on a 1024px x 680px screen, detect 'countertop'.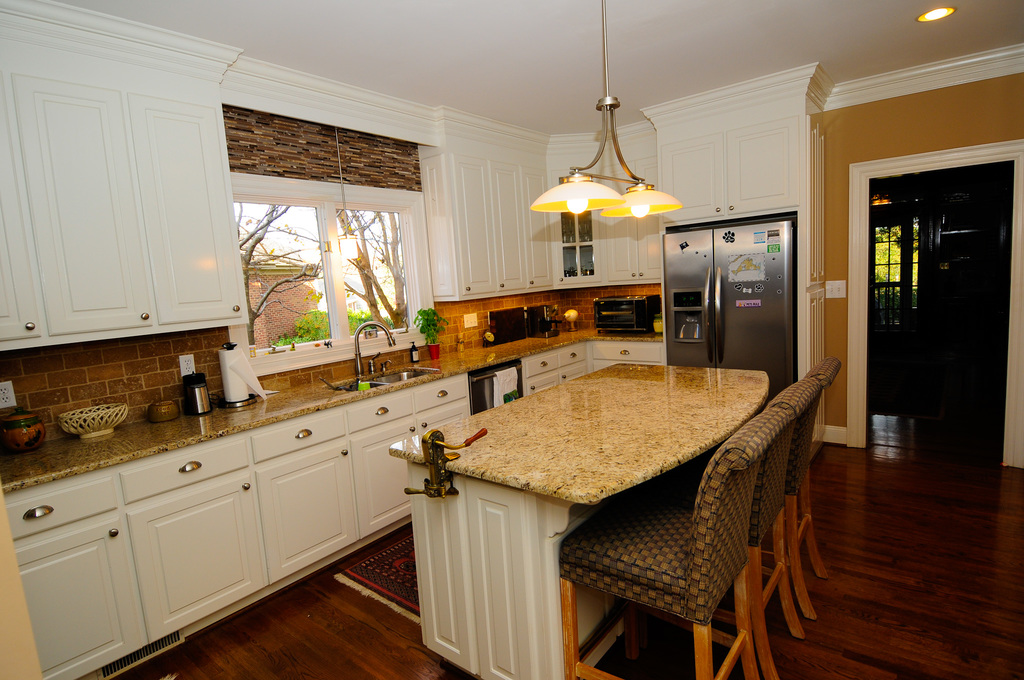
BBox(0, 316, 669, 679).
